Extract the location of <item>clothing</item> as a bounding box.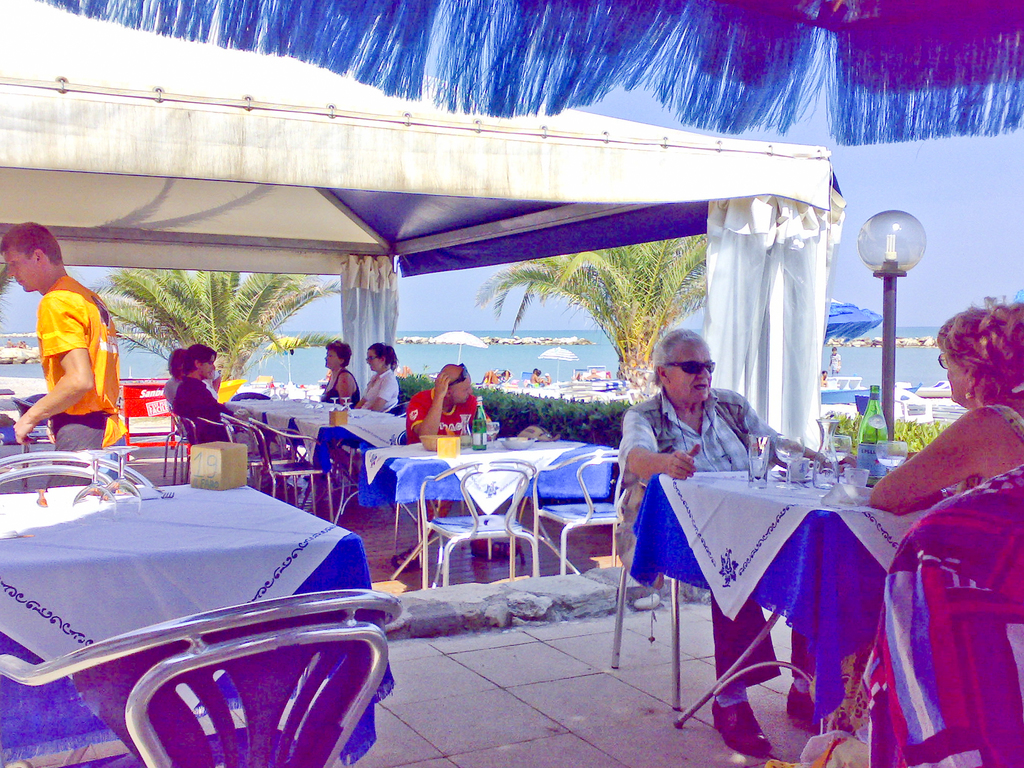
bbox=[170, 373, 282, 451].
